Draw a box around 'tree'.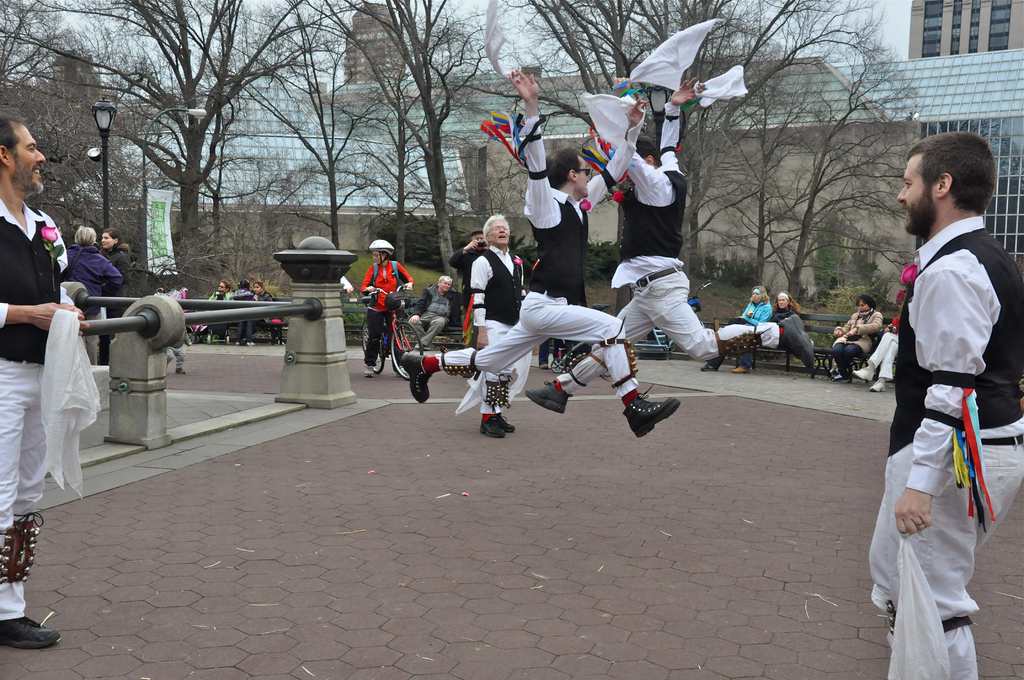
[493,0,884,307].
